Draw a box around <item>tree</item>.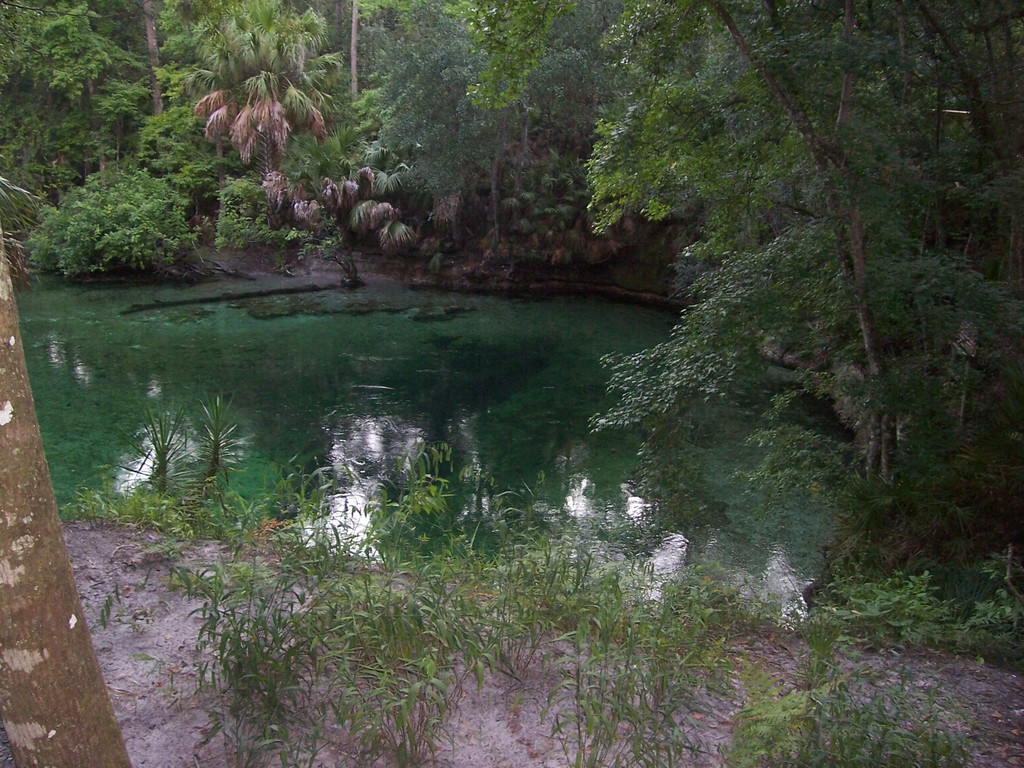
l=568, t=42, r=995, b=569.
